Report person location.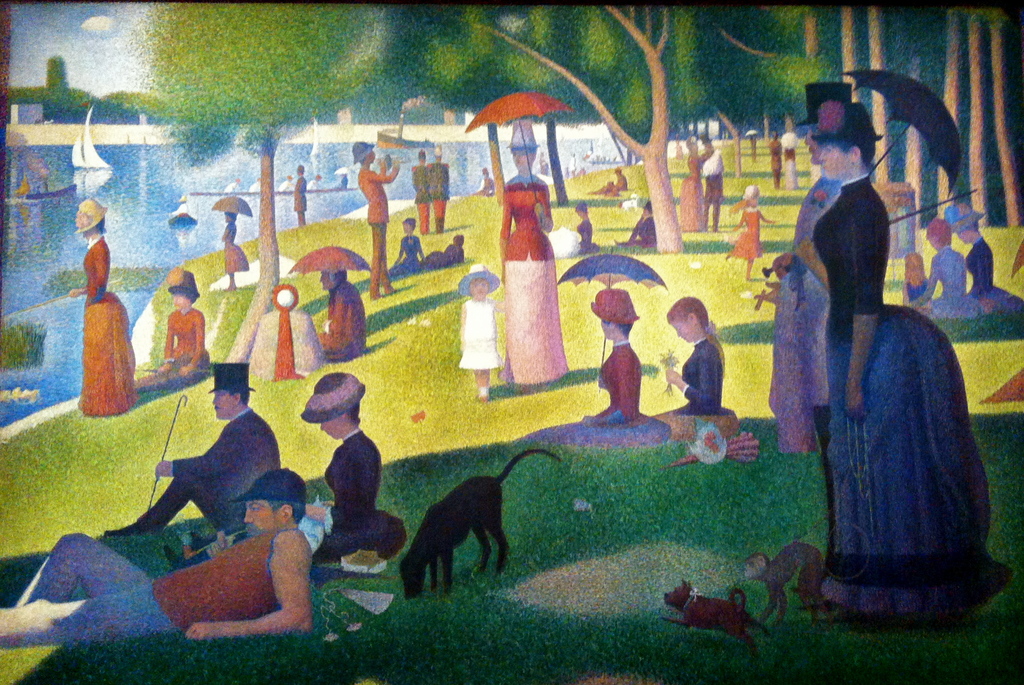
Report: rect(518, 284, 664, 440).
